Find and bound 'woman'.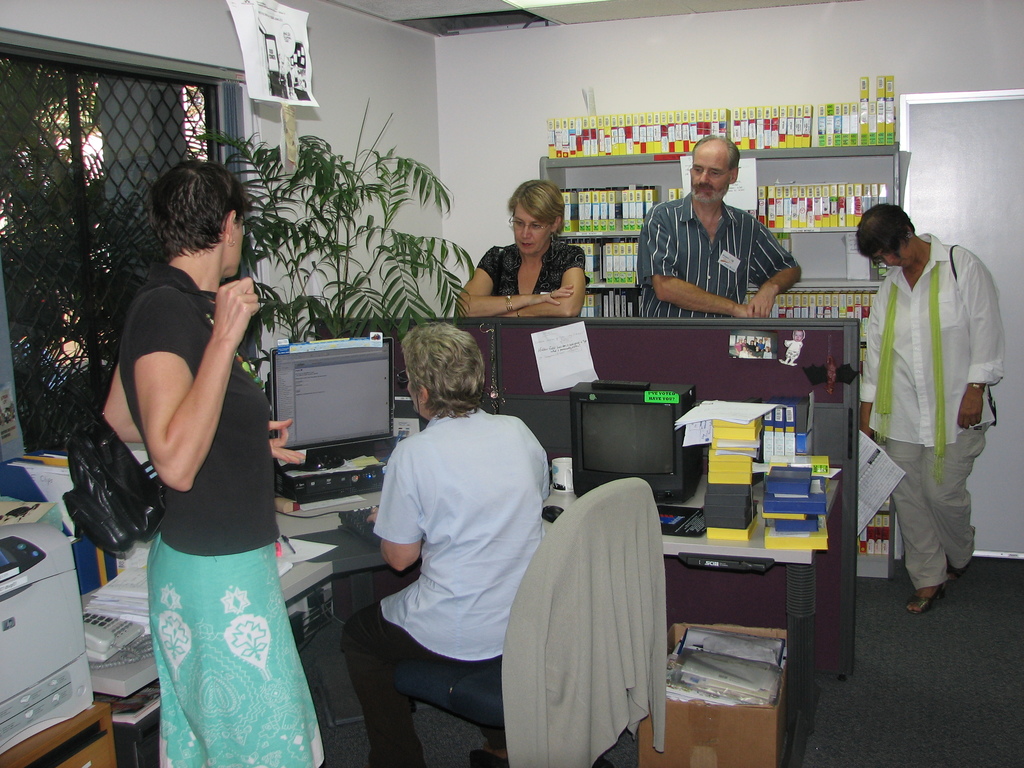
Bound: 94,131,292,756.
